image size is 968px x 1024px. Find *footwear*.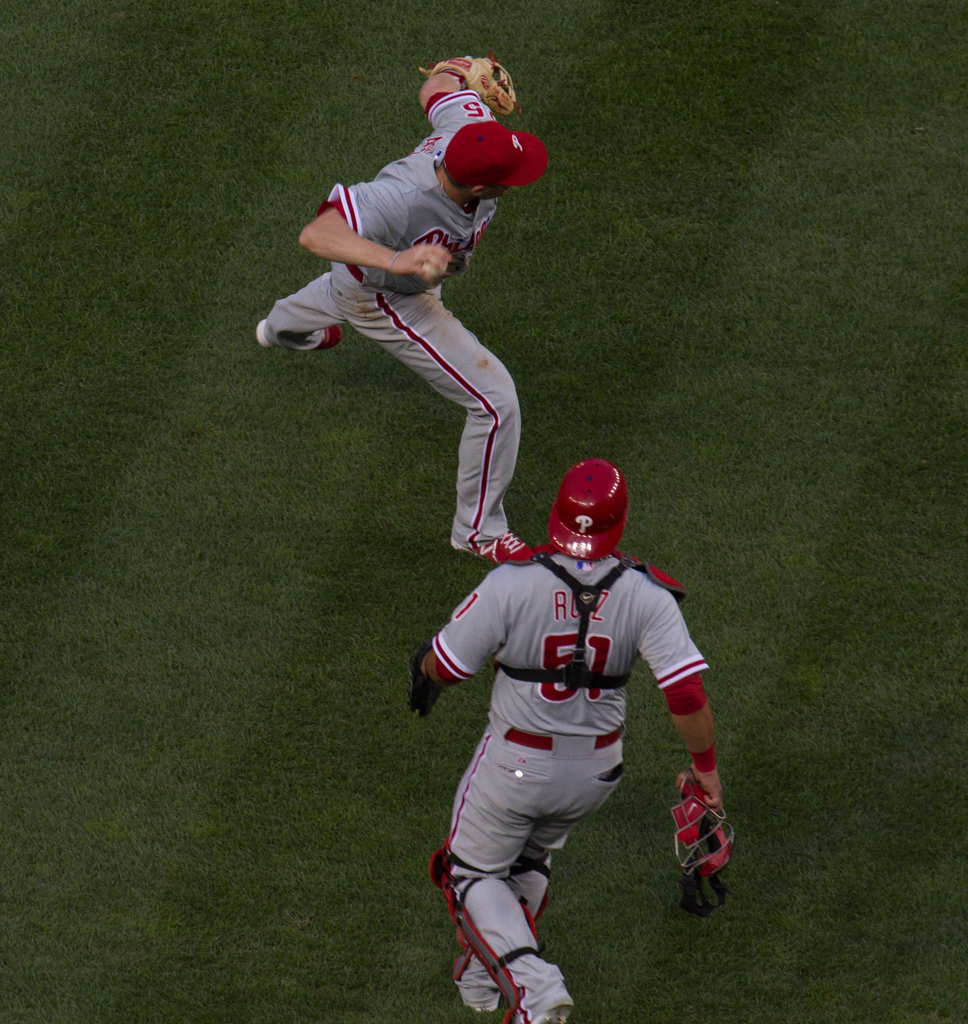
{"x1": 257, "y1": 318, "x2": 344, "y2": 348}.
